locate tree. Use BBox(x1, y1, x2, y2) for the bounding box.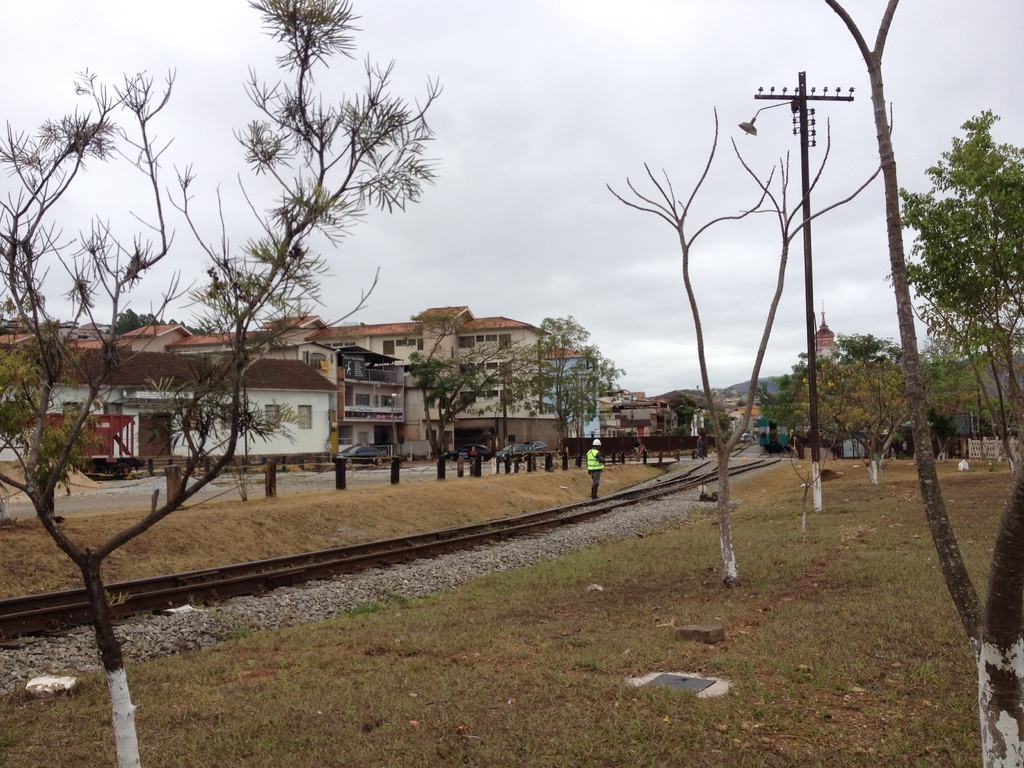
BBox(406, 306, 554, 466).
